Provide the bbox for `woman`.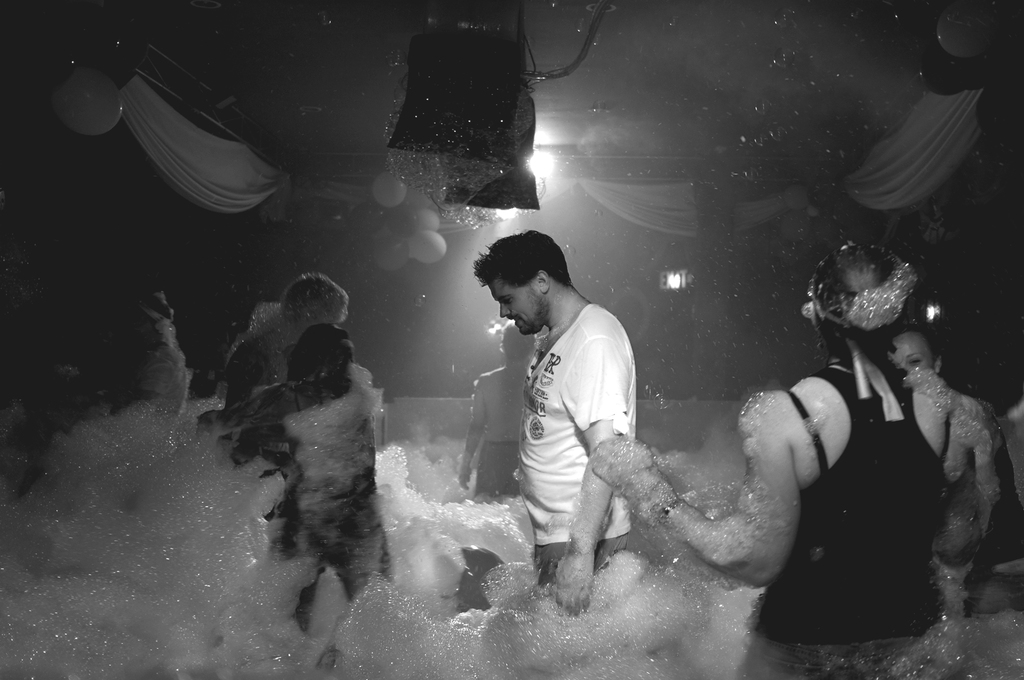
BBox(579, 258, 948, 679).
